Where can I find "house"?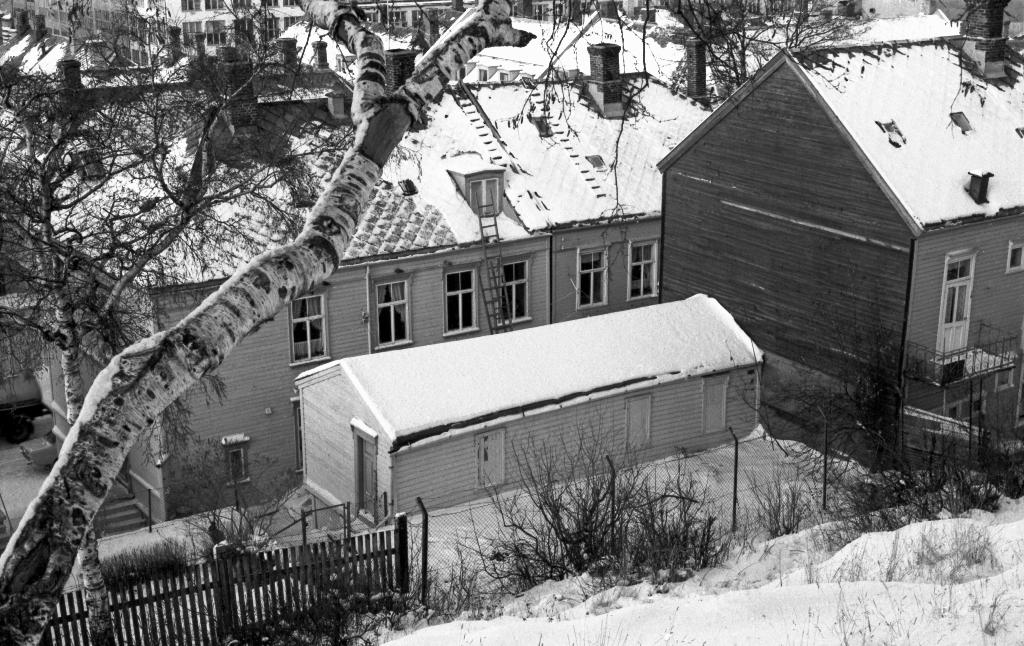
You can find it at detection(289, 292, 764, 531).
